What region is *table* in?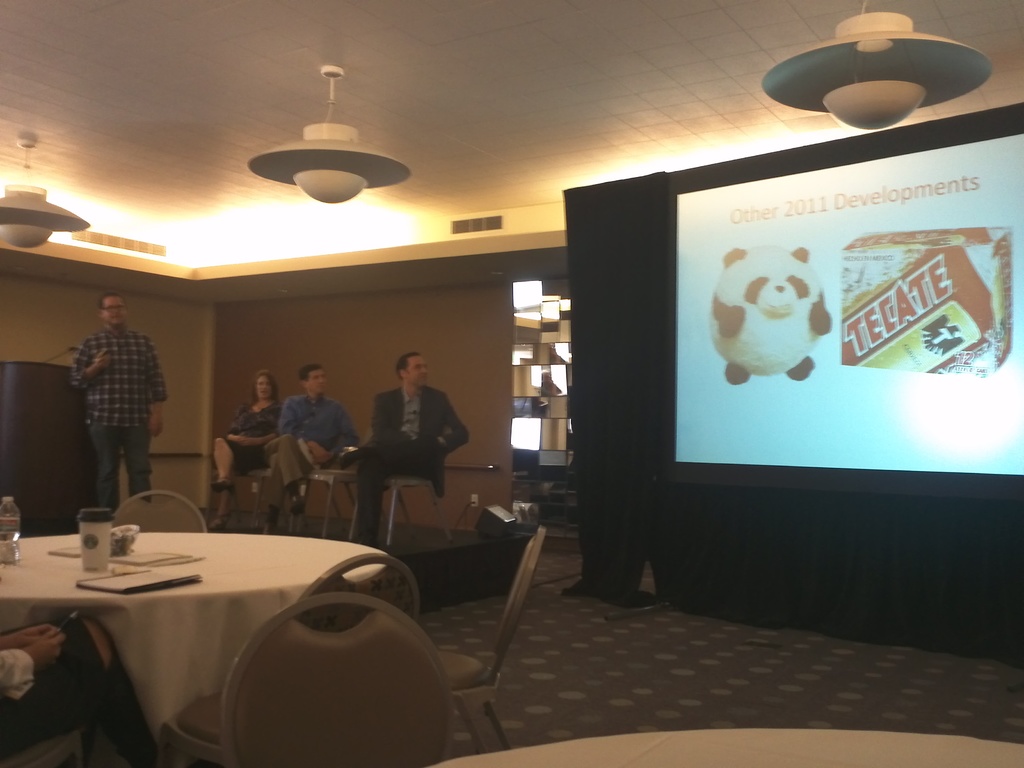
crop(24, 501, 424, 758).
